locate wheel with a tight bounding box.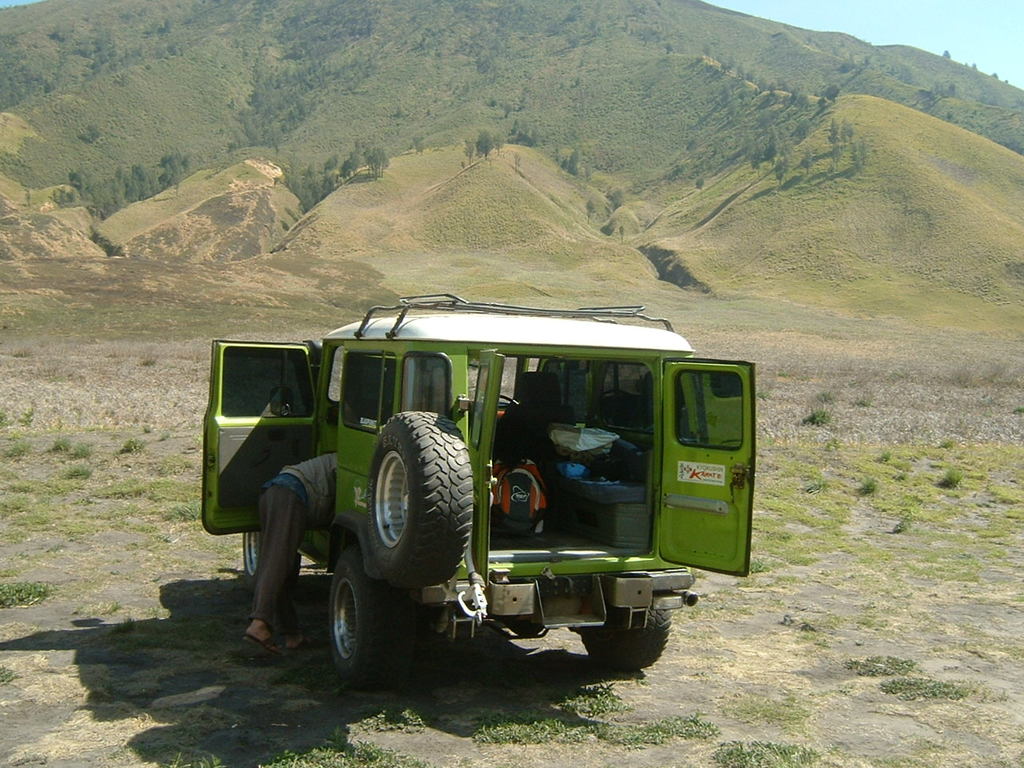
(366,409,477,591).
